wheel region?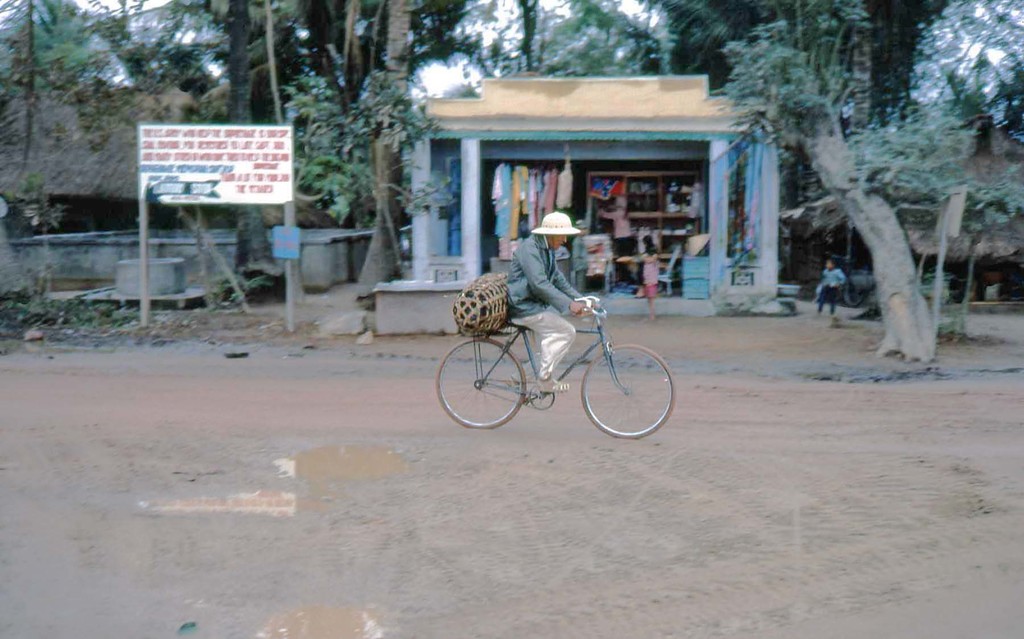
<bbox>433, 335, 532, 429</bbox>
